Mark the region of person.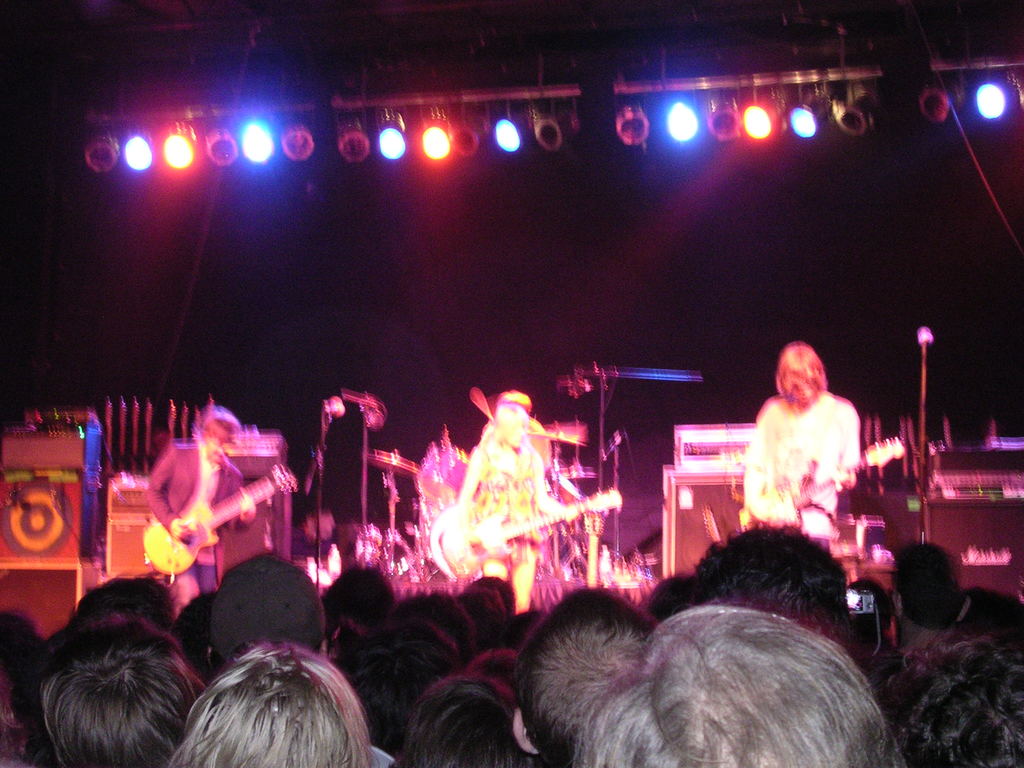
Region: (738, 342, 860, 543).
